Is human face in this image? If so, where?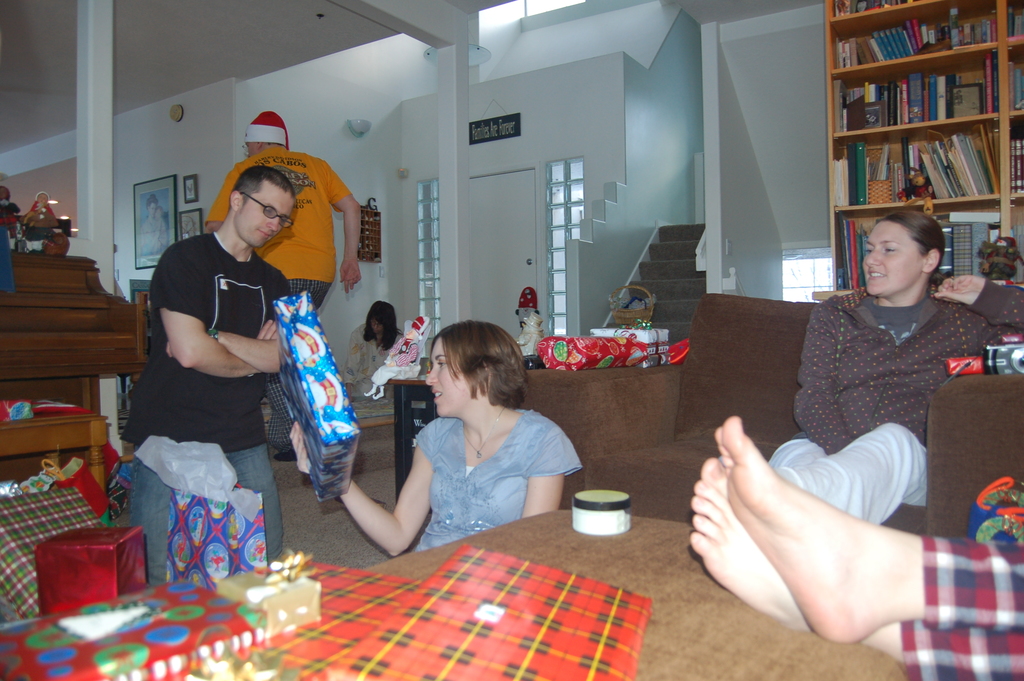
Yes, at <bbox>243, 185, 295, 247</bbox>.
